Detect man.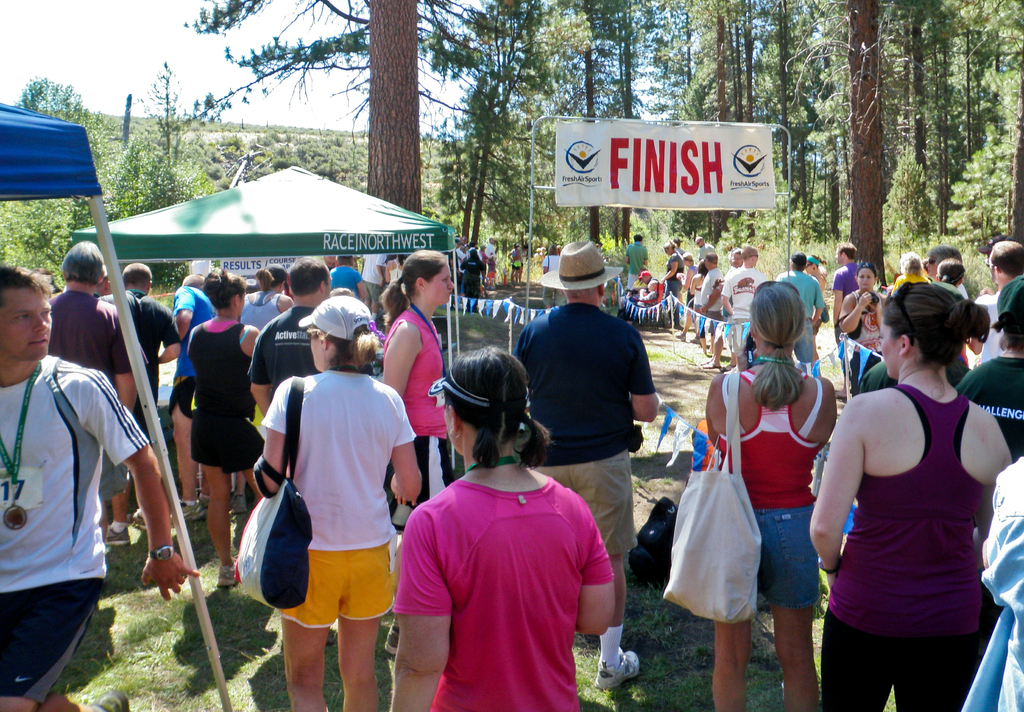
Detected at x1=716, y1=246, x2=765, y2=368.
